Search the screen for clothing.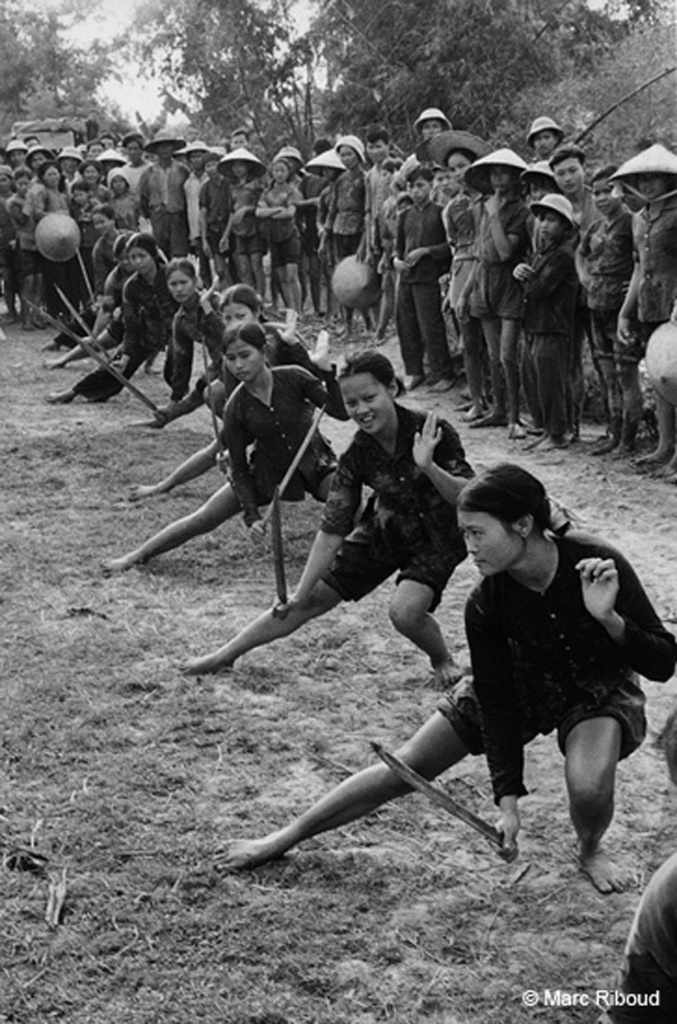
Found at pyautogui.locateOnScreen(89, 277, 173, 386).
